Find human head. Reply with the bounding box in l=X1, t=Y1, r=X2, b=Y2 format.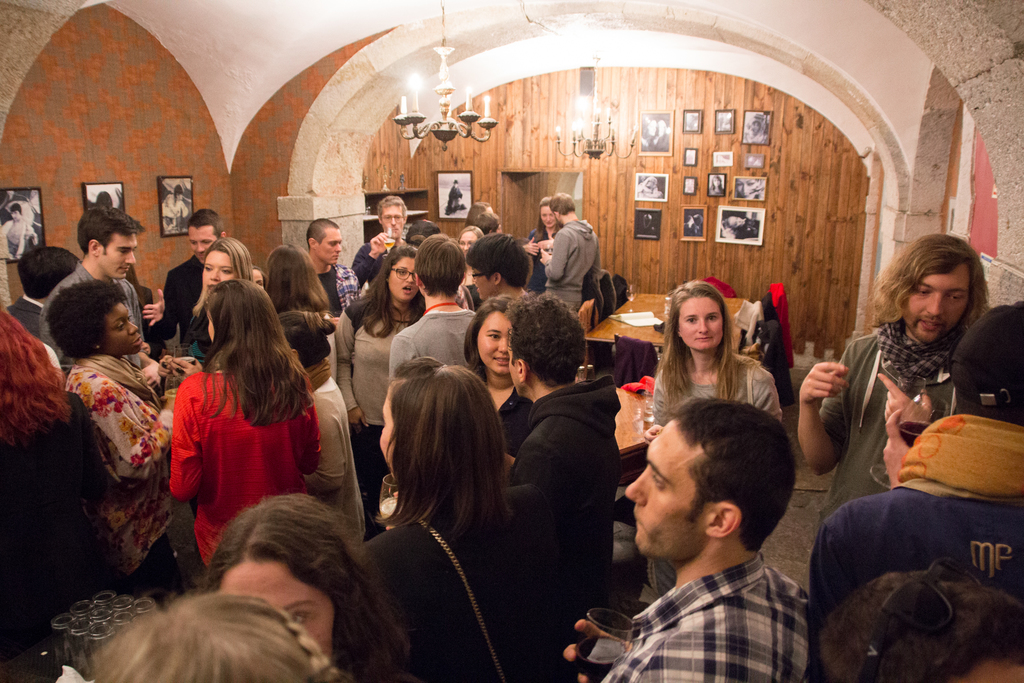
l=951, t=304, r=1023, b=426.
